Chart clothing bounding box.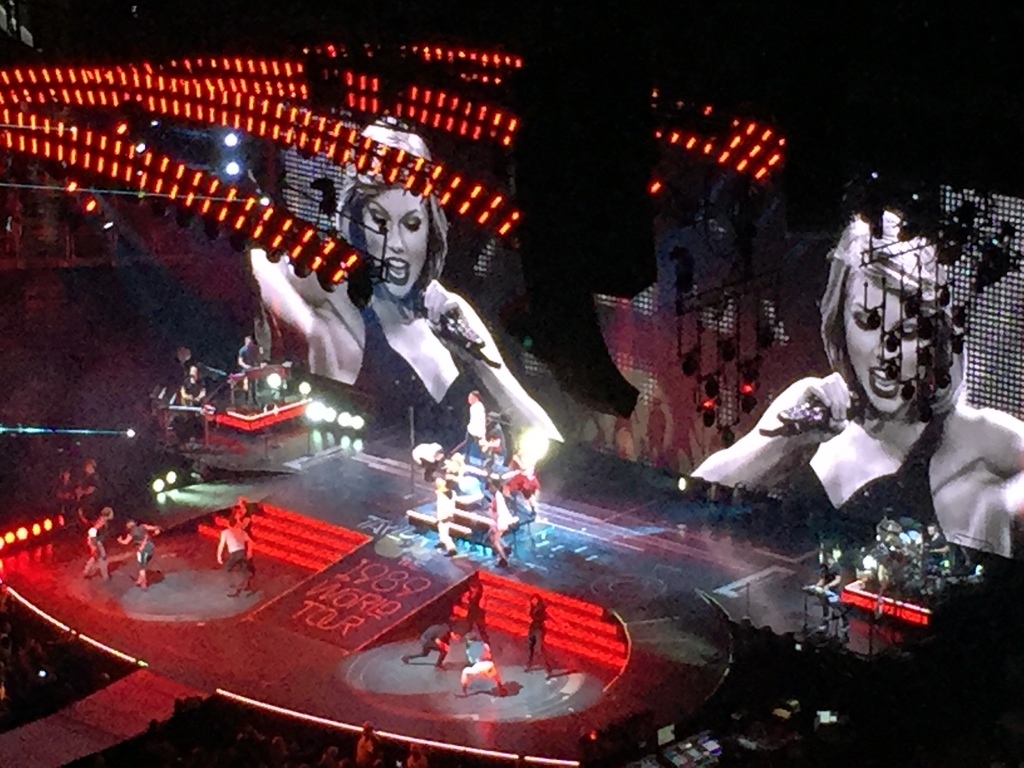
Charted: (x1=412, y1=440, x2=439, y2=484).
